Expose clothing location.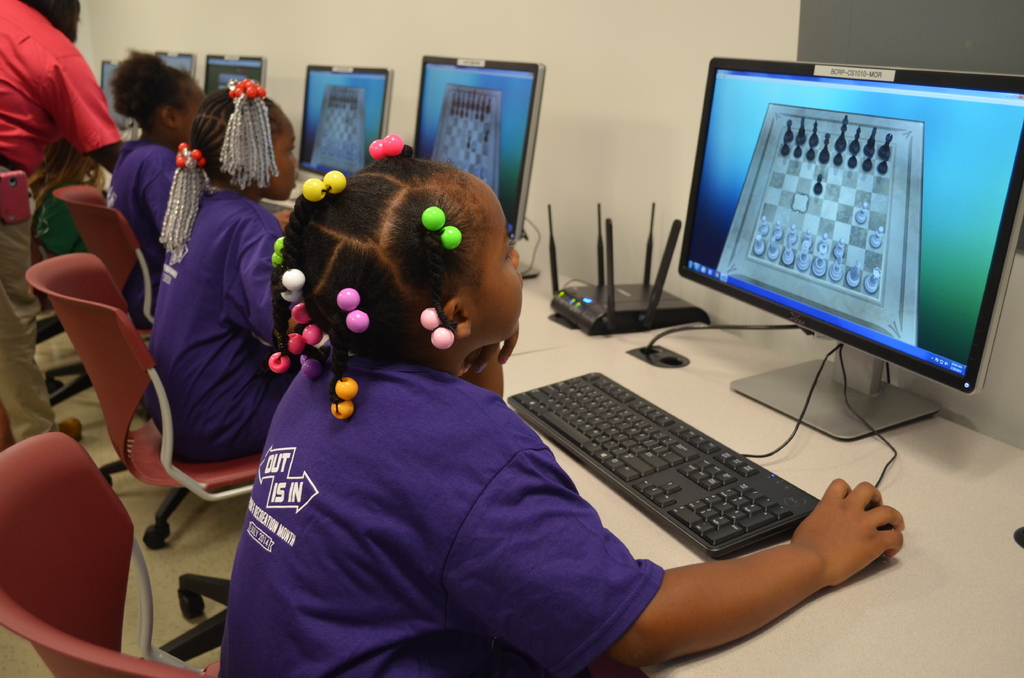
Exposed at [left=142, top=186, right=326, bottom=462].
